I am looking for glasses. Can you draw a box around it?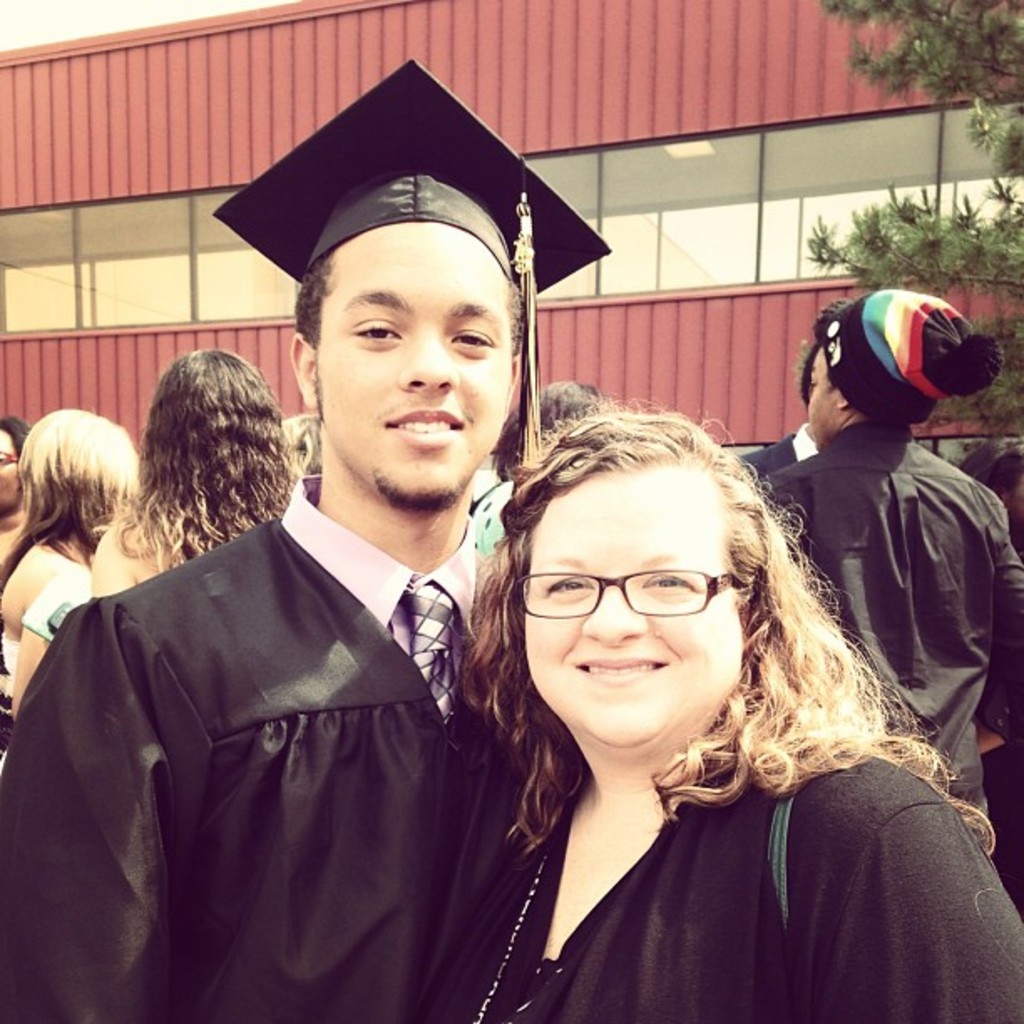
Sure, the bounding box is 512/564/740/617.
